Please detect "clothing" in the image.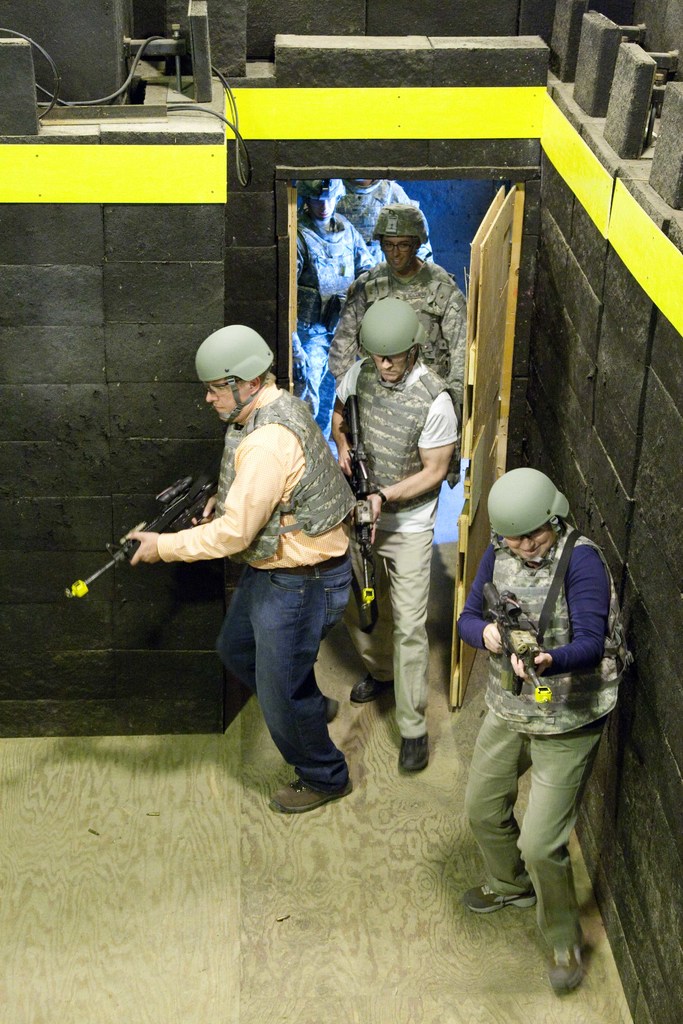
pyautogui.locateOnScreen(325, 254, 486, 611).
